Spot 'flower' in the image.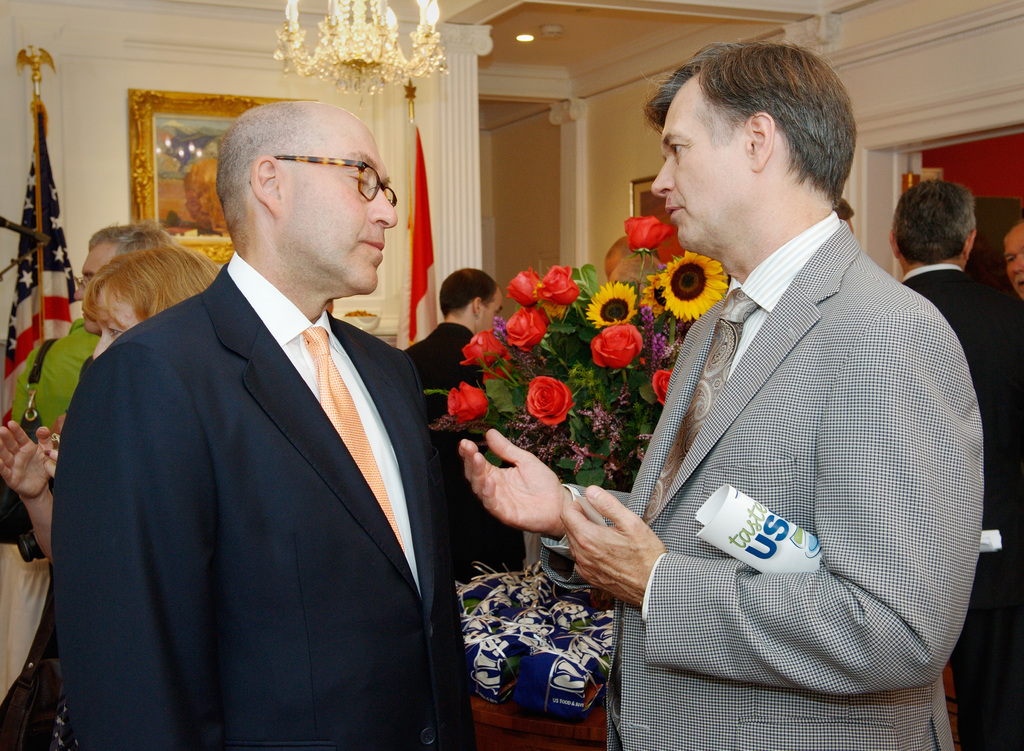
'flower' found at <bbox>652, 364, 670, 403</bbox>.
